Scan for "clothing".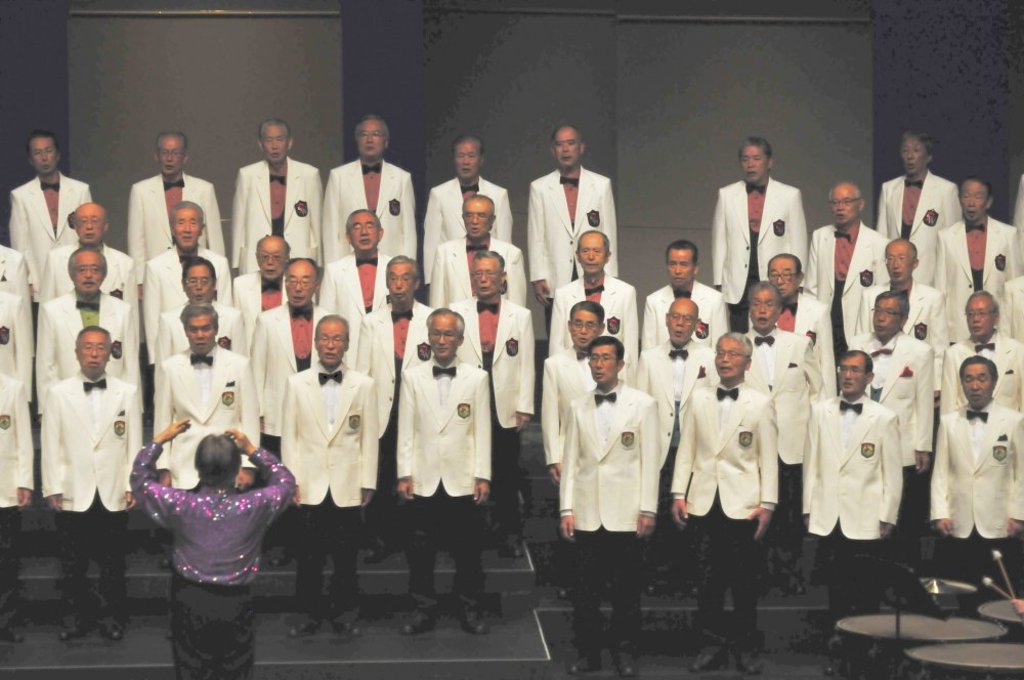
Scan result: 39 370 142 609.
